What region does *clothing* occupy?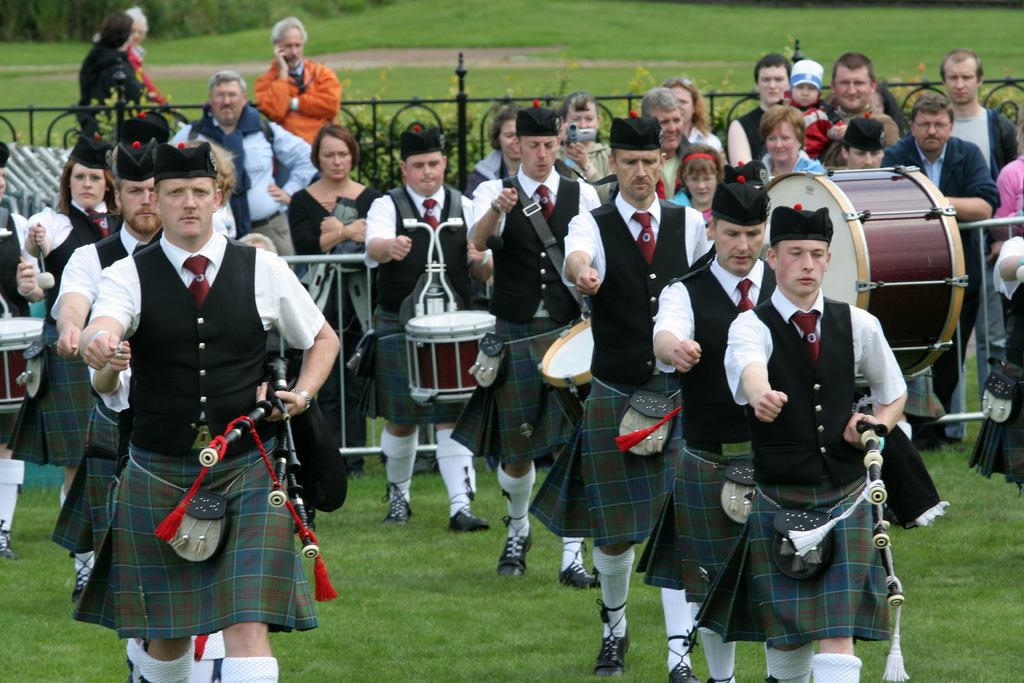
(left=521, top=188, right=710, bottom=548).
